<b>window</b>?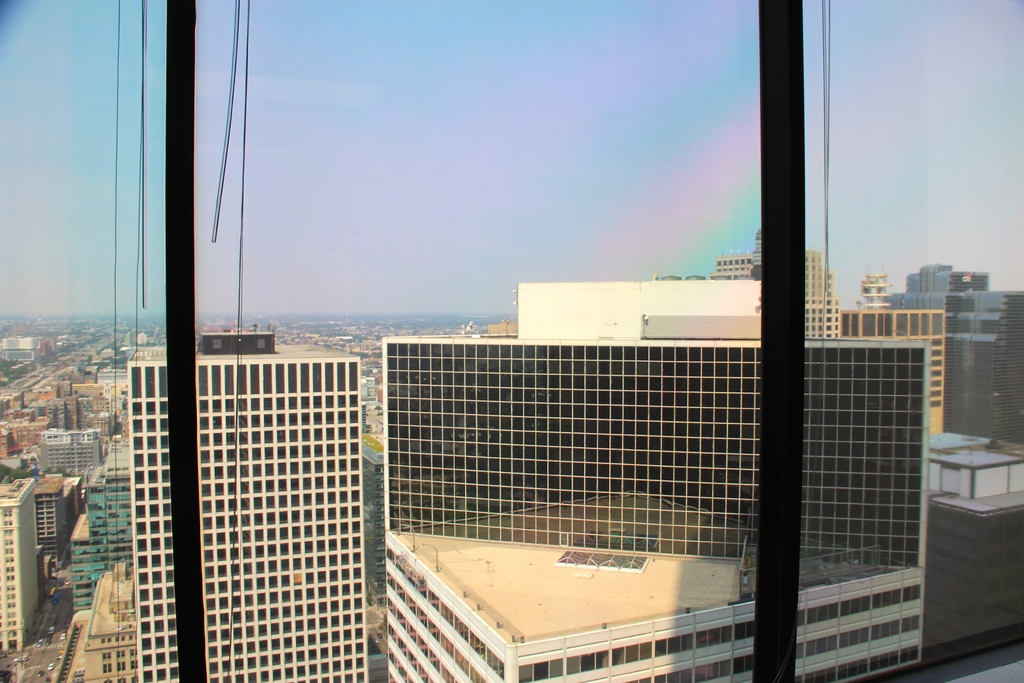
(102, 648, 139, 677)
